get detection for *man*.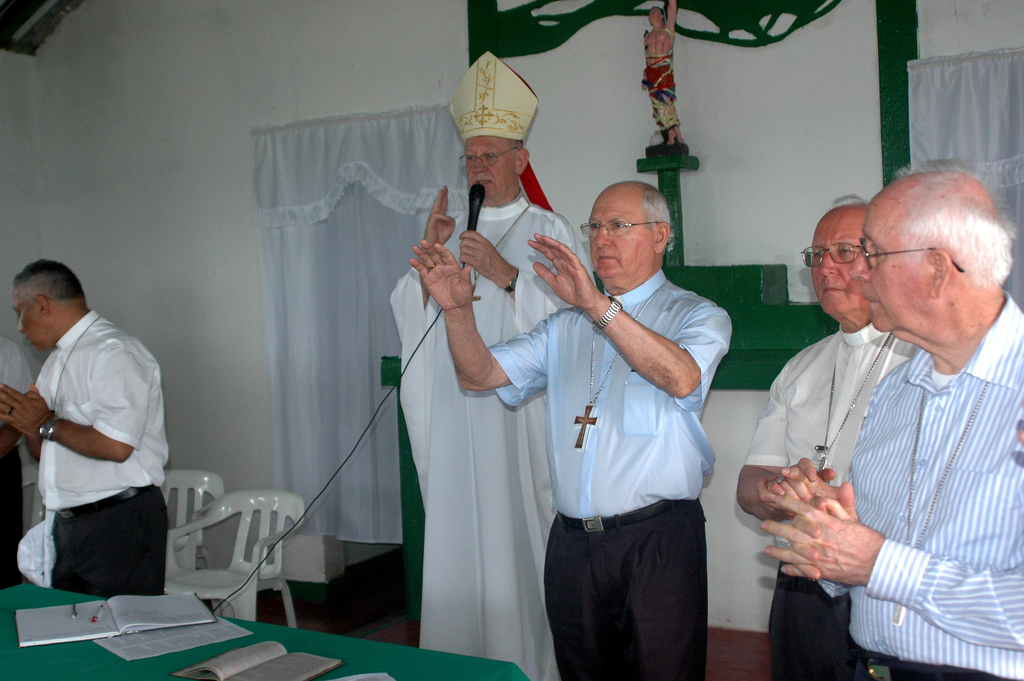
Detection: crop(737, 193, 921, 680).
